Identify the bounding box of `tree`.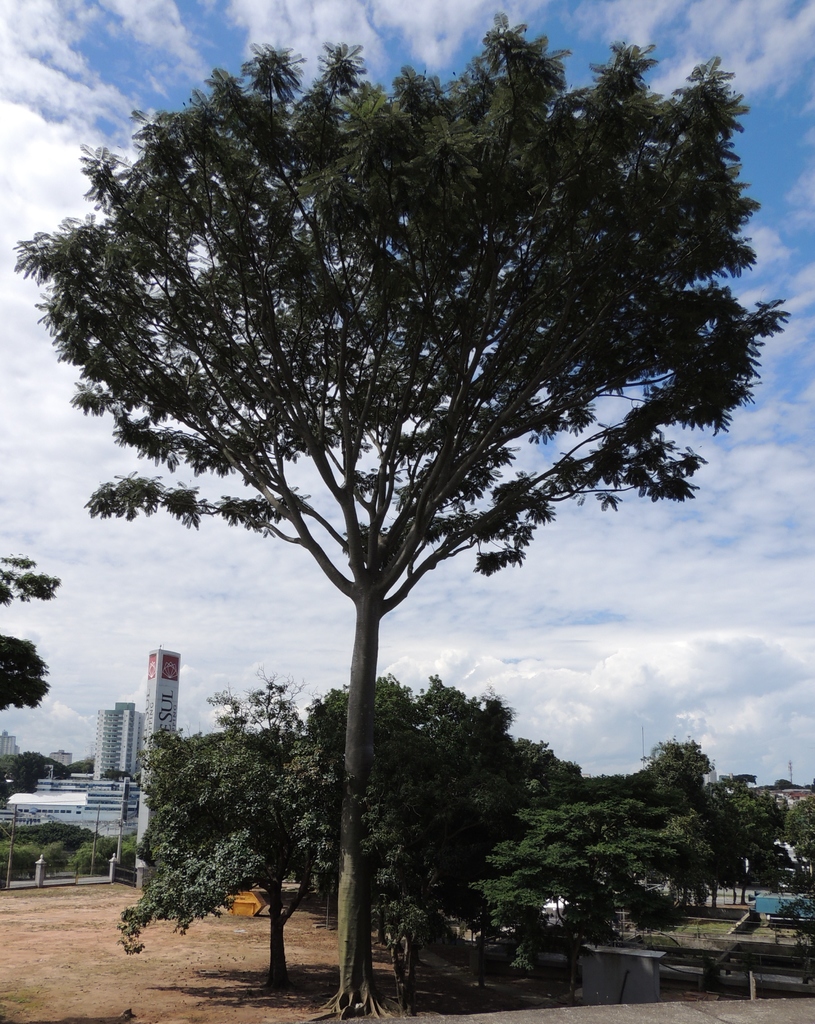
locate(779, 783, 814, 986).
